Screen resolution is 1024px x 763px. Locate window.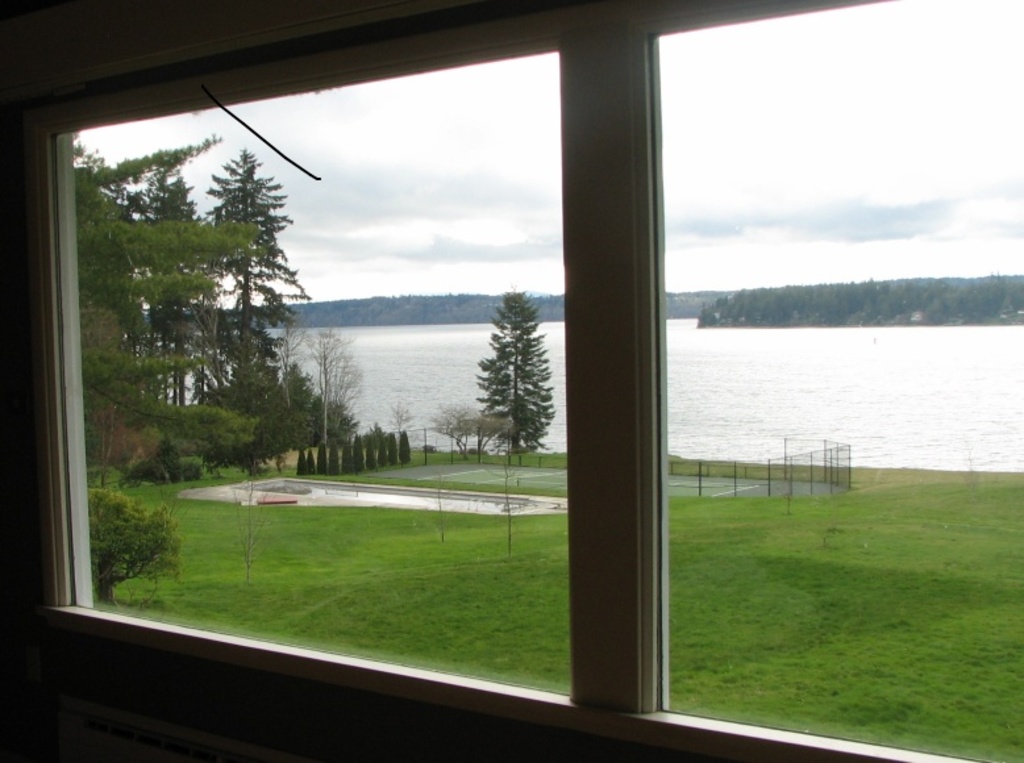
bbox=[1, 0, 1023, 760].
